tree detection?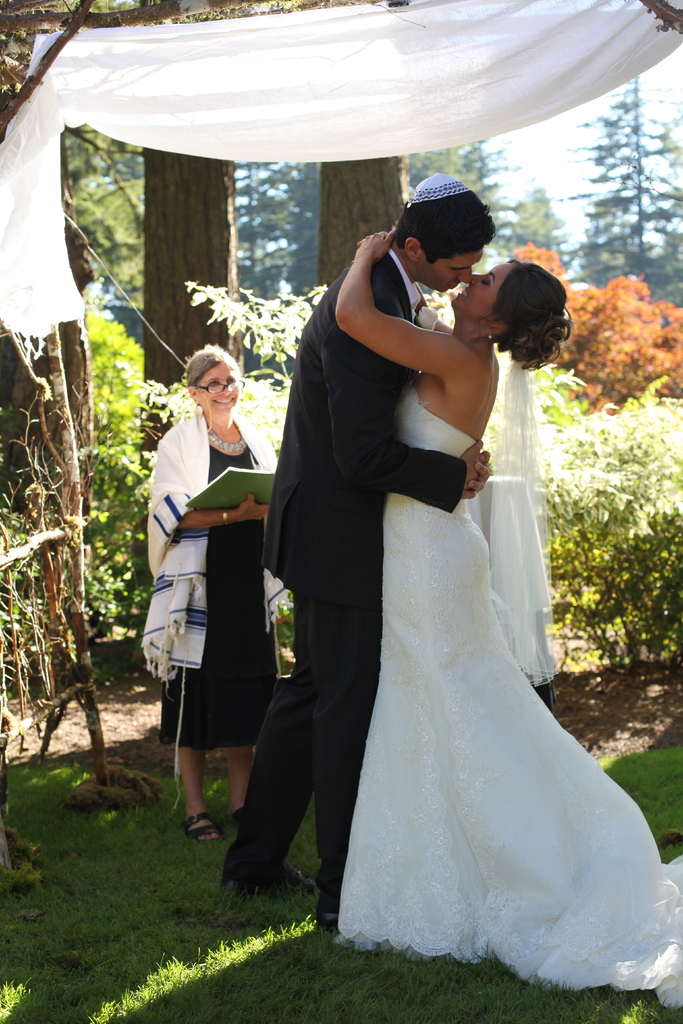
(x1=511, y1=174, x2=575, y2=264)
